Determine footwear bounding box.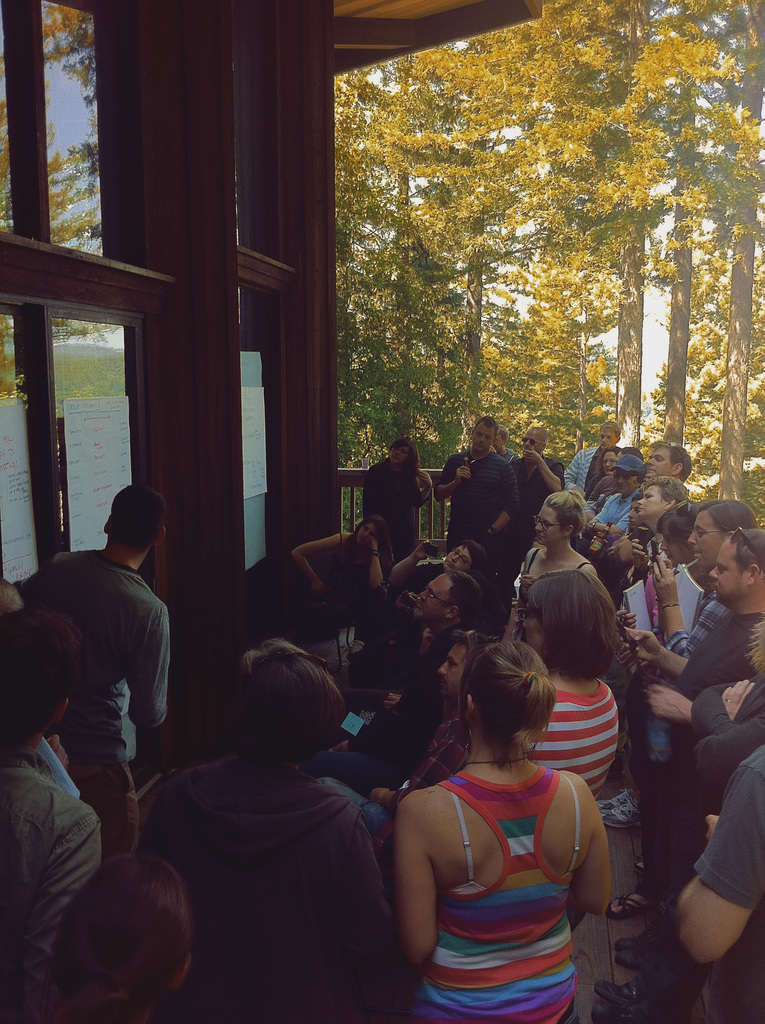
Determined: 611, 931, 646, 945.
